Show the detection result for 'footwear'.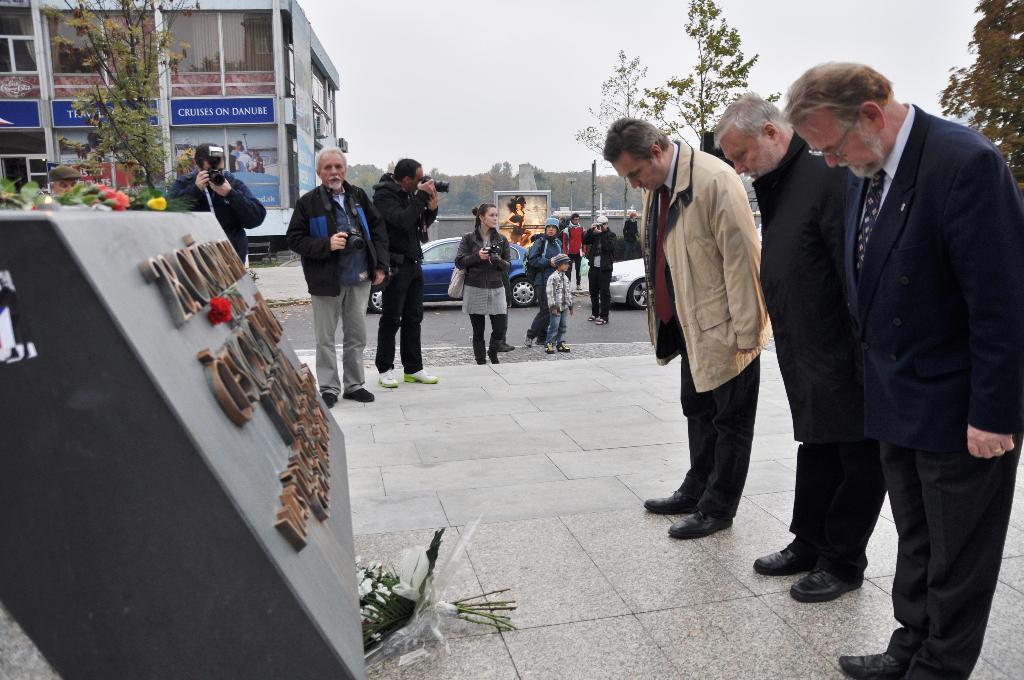
643,488,702,514.
